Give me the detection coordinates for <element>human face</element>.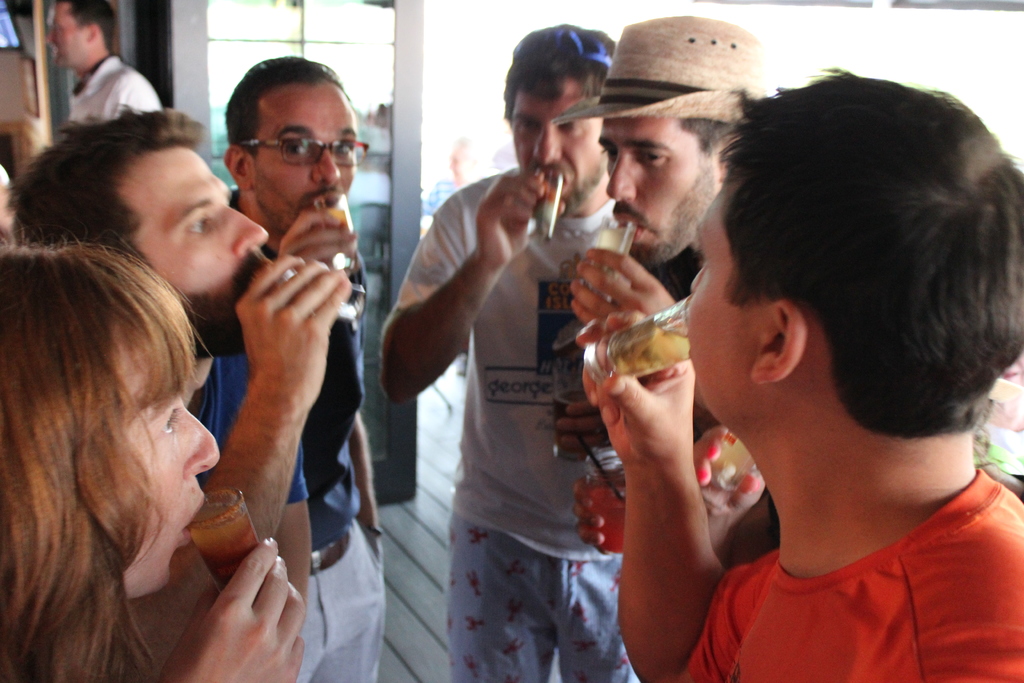
BBox(253, 81, 354, 233).
